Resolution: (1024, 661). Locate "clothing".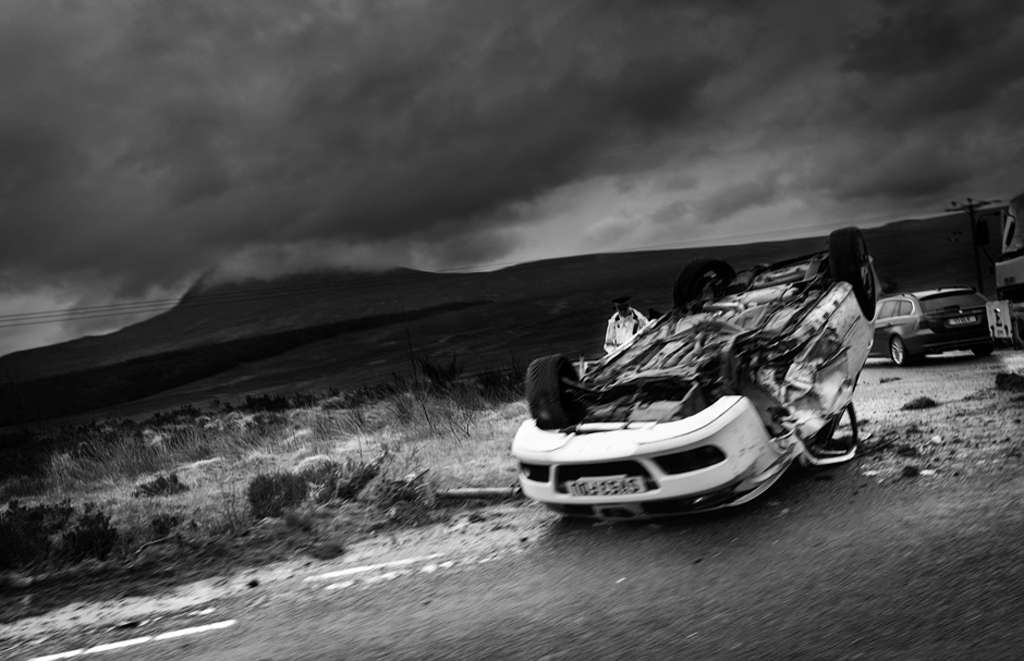
[x1=605, y1=307, x2=649, y2=352].
